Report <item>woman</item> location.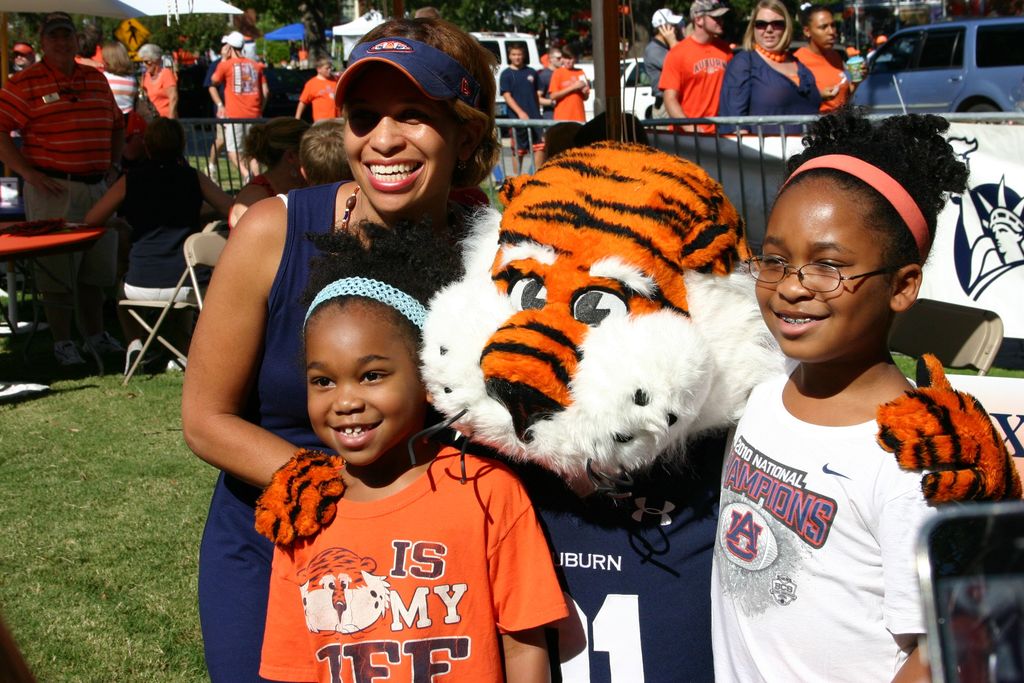
Report: pyautogui.locateOnScreen(716, 0, 818, 138).
